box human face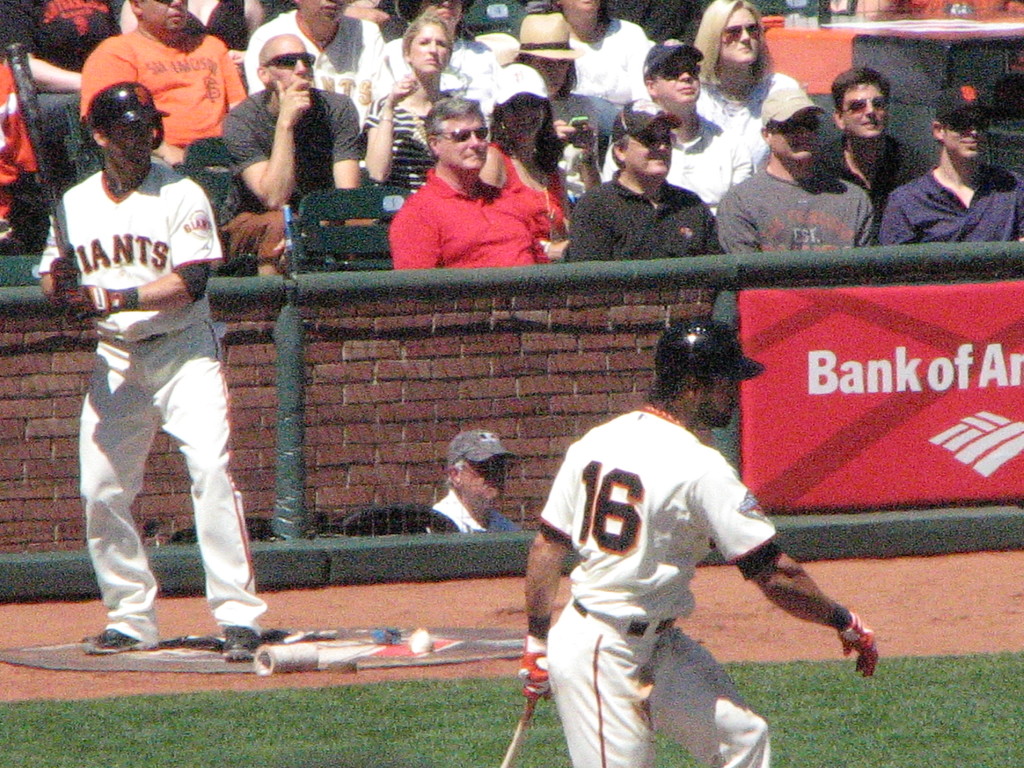
<bbox>708, 368, 748, 430</bbox>
